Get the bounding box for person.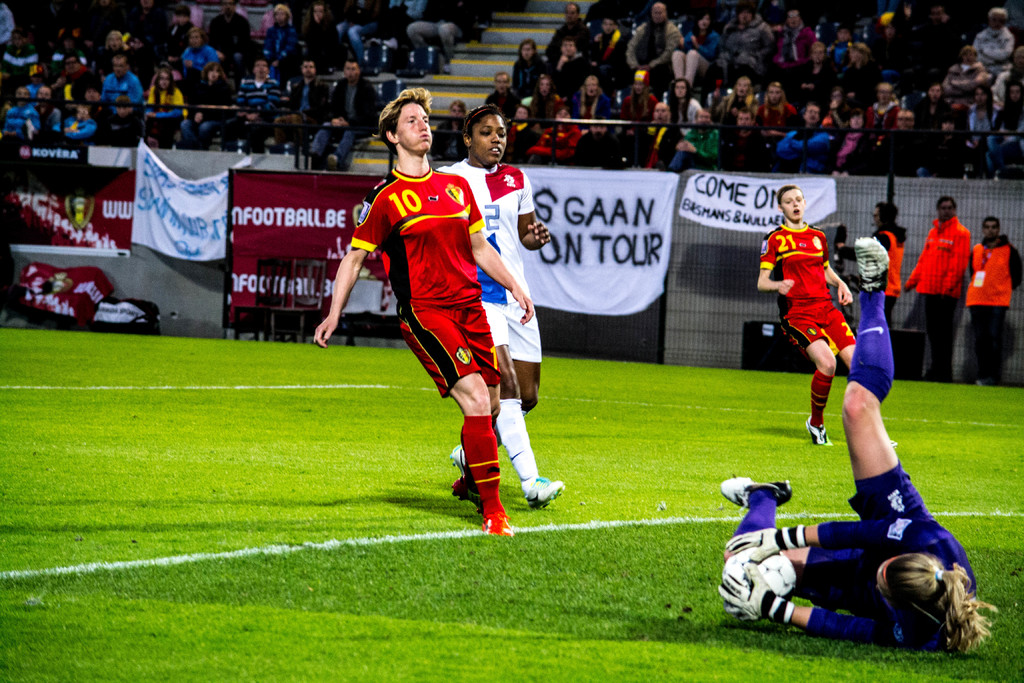
region(95, 57, 132, 137).
